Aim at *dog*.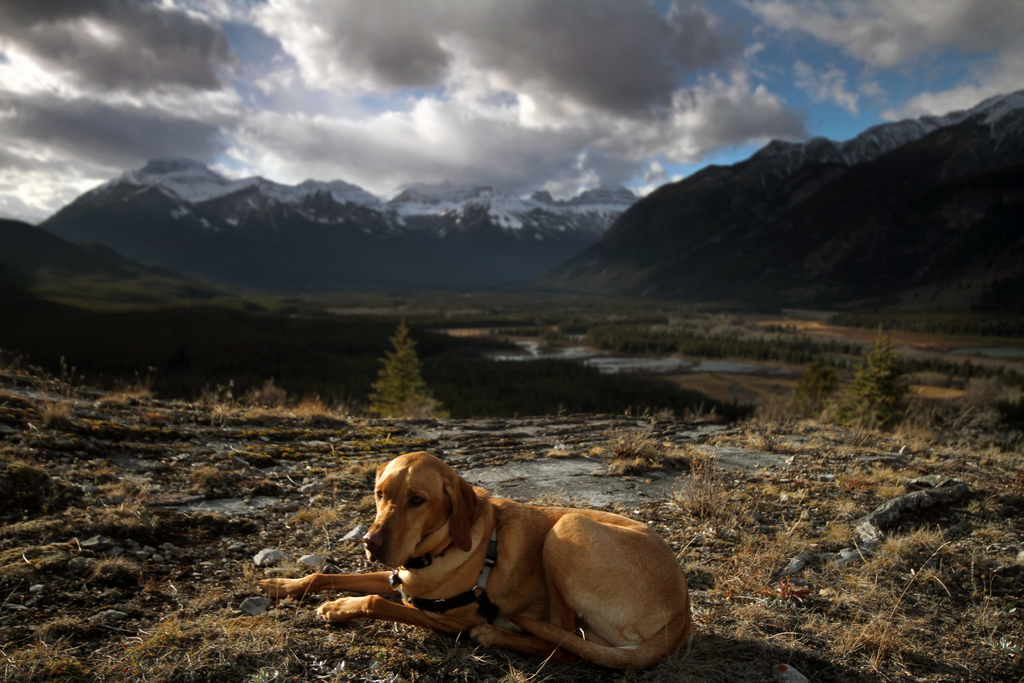
Aimed at pyautogui.locateOnScreen(258, 454, 692, 672).
